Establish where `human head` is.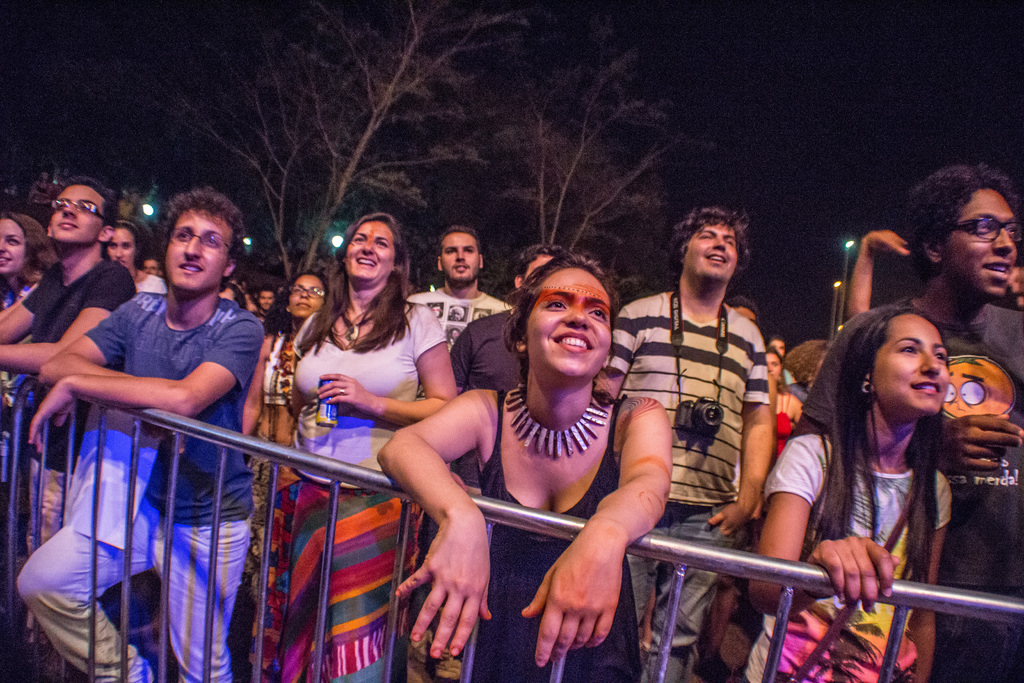
Established at bbox=(104, 215, 147, 270).
